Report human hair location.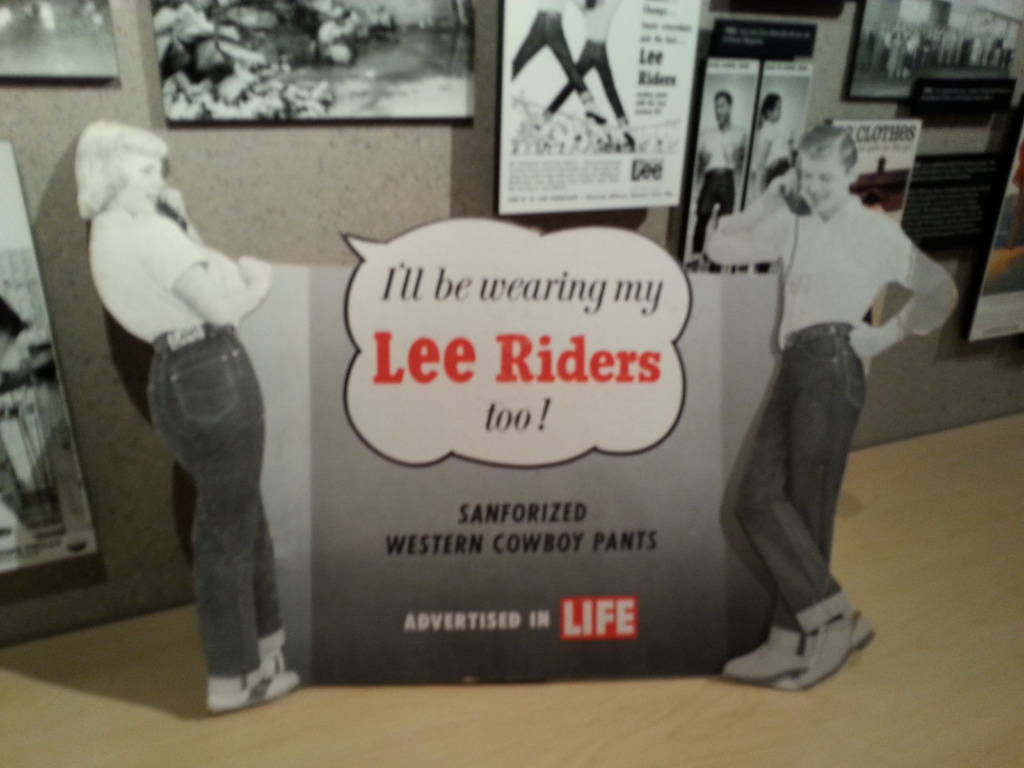
Report: <bbox>797, 129, 860, 179</bbox>.
